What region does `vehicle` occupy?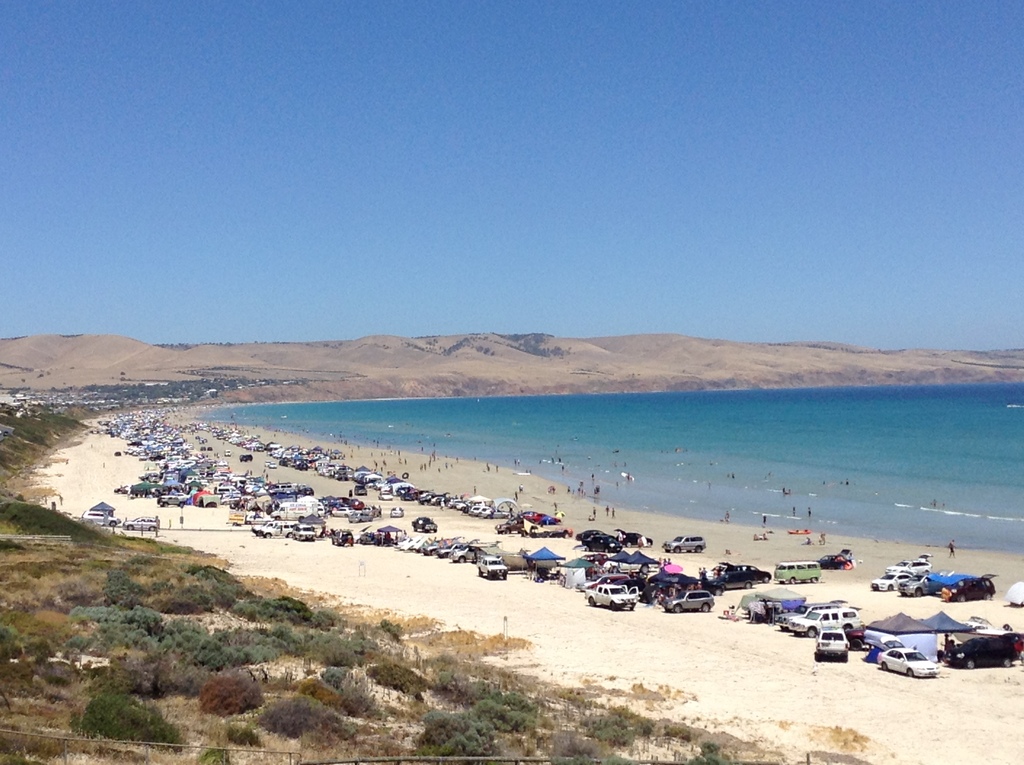
[79, 510, 122, 526].
